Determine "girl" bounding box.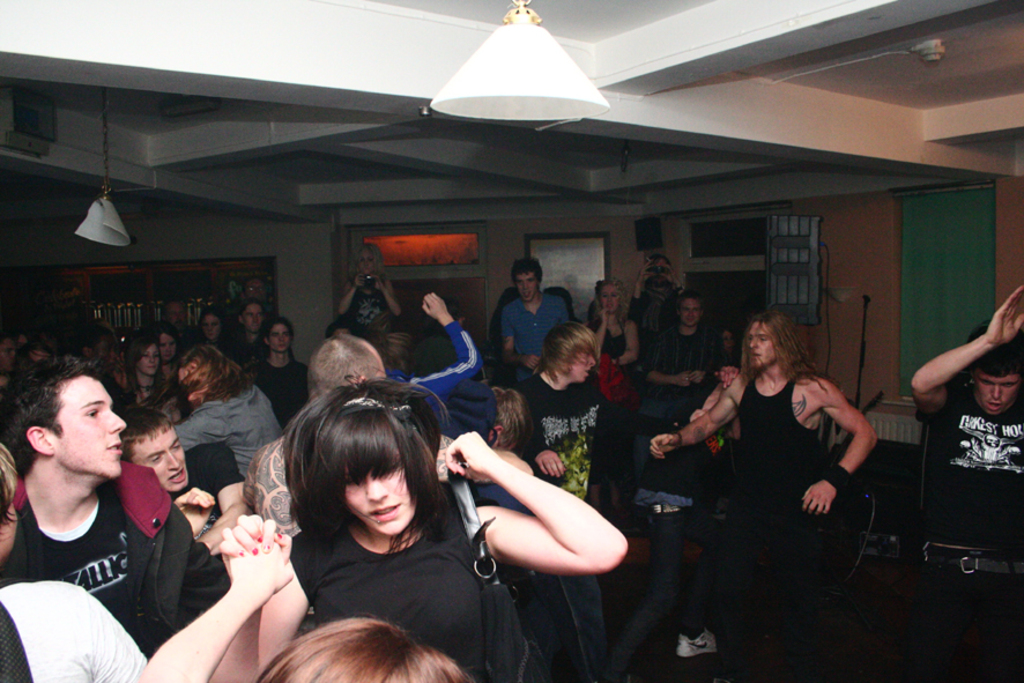
Determined: [217,371,633,682].
